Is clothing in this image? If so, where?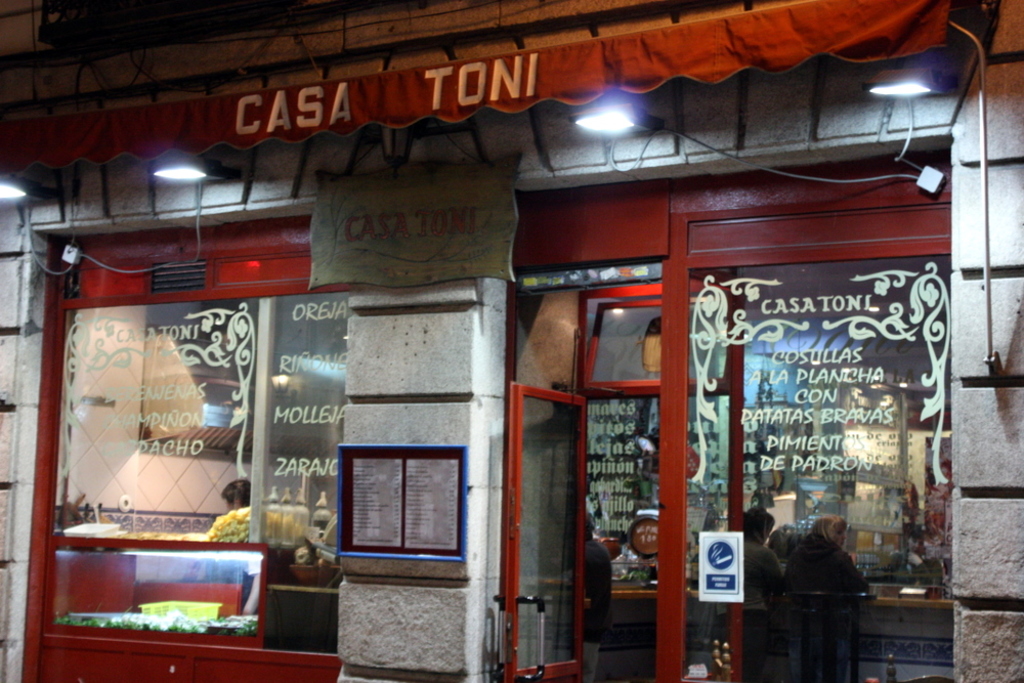
Yes, at detection(727, 541, 779, 679).
